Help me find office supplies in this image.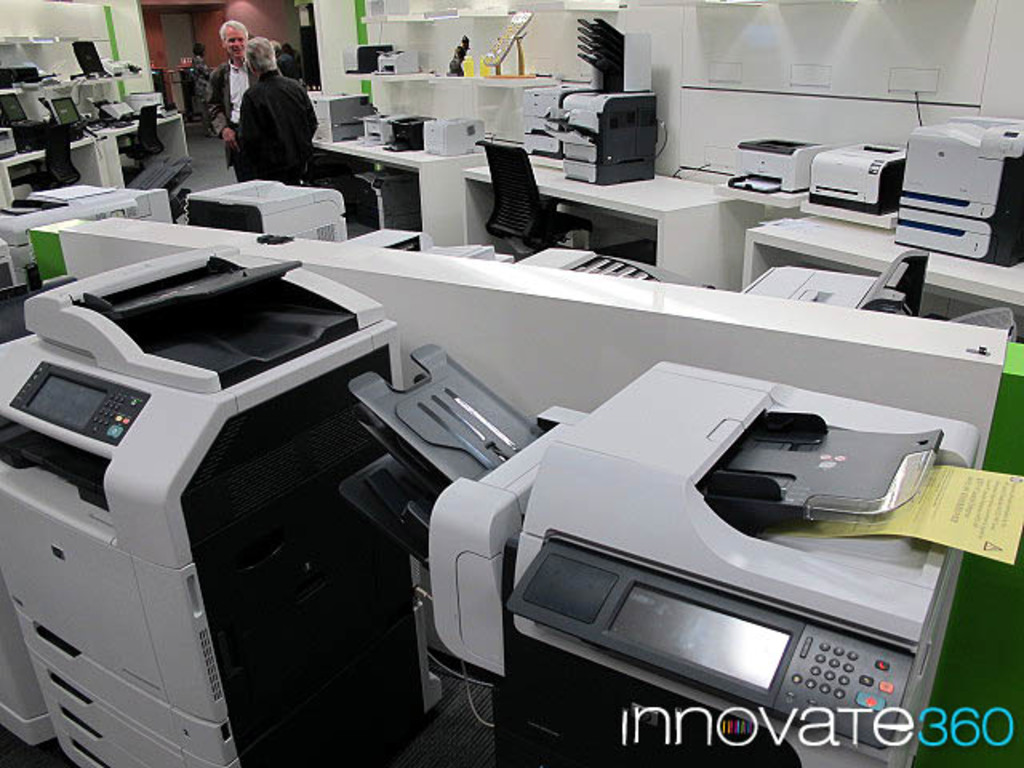
Found it: Rect(360, 34, 406, 69).
